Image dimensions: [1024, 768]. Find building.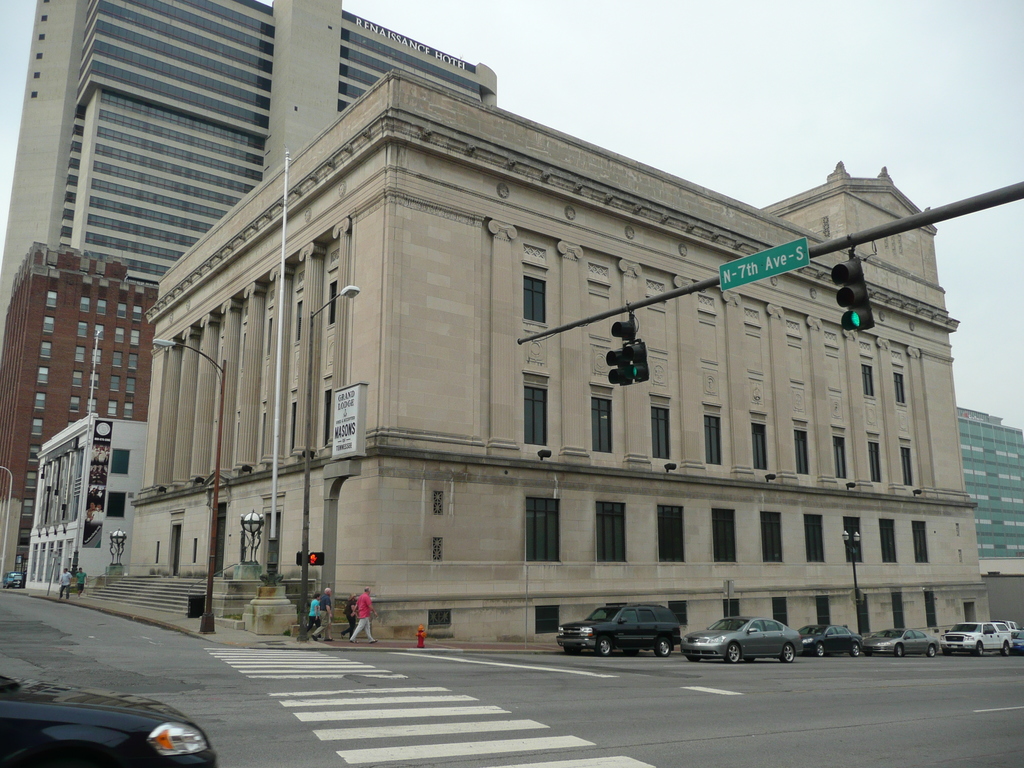
crop(0, 244, 159, 584).
